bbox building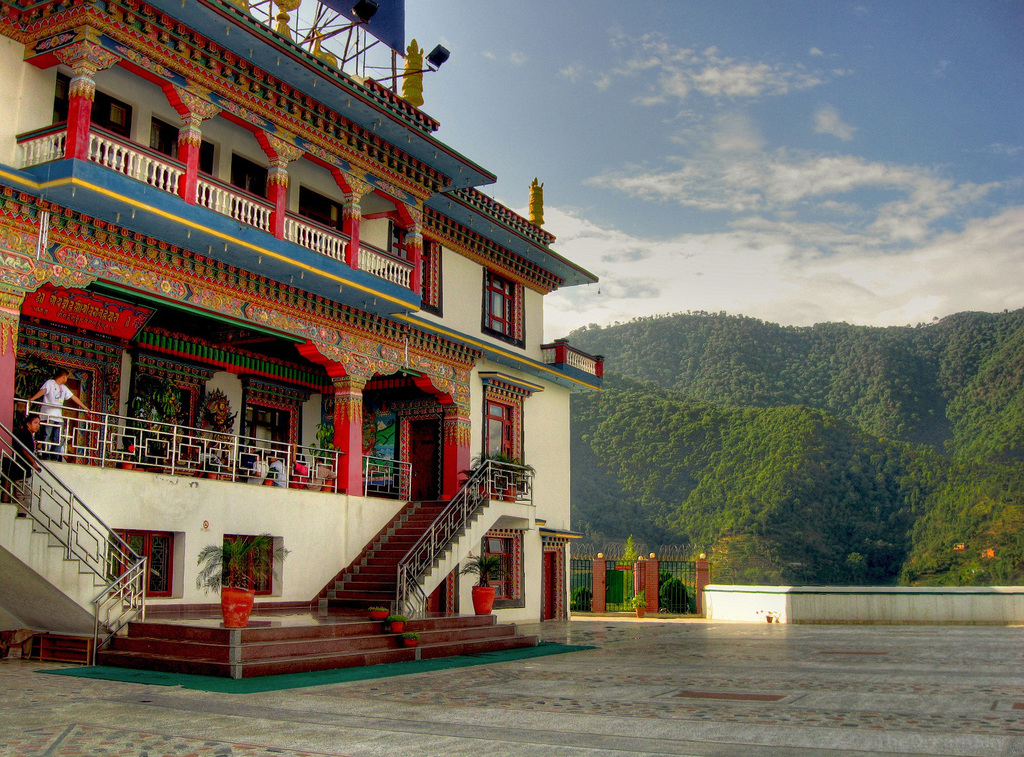
bbox(0, 1, 603, 679)
